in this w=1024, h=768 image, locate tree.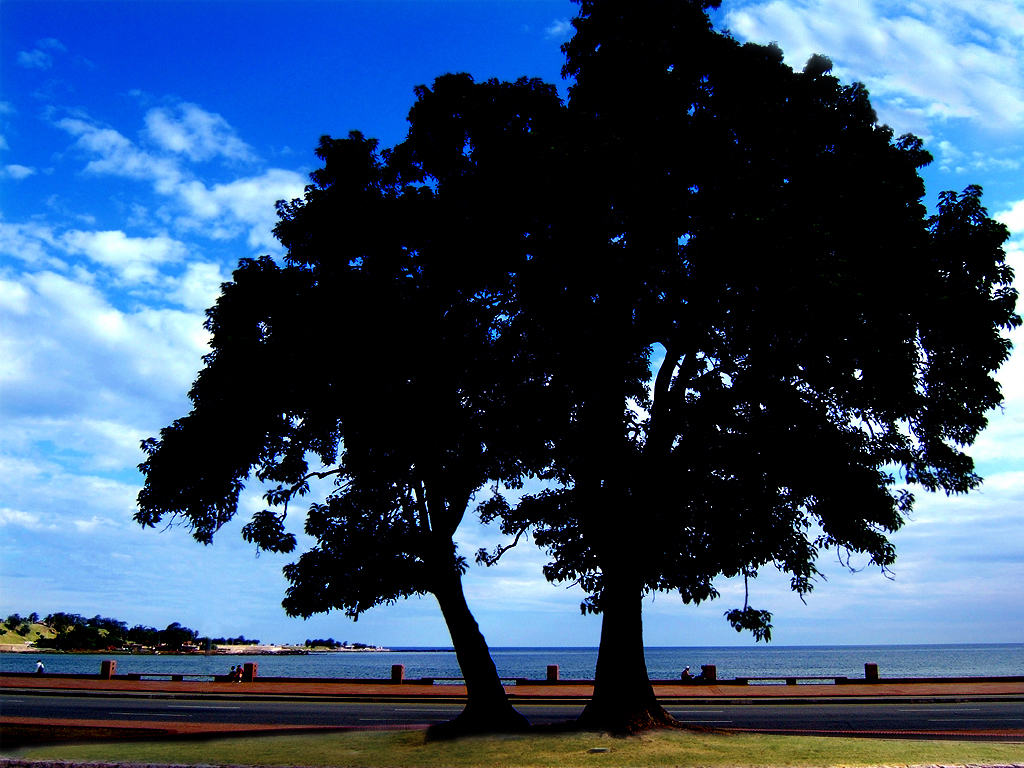
Bounding box: {"left": 299, "top": 634, "right": 340, "bottom": 646}.
